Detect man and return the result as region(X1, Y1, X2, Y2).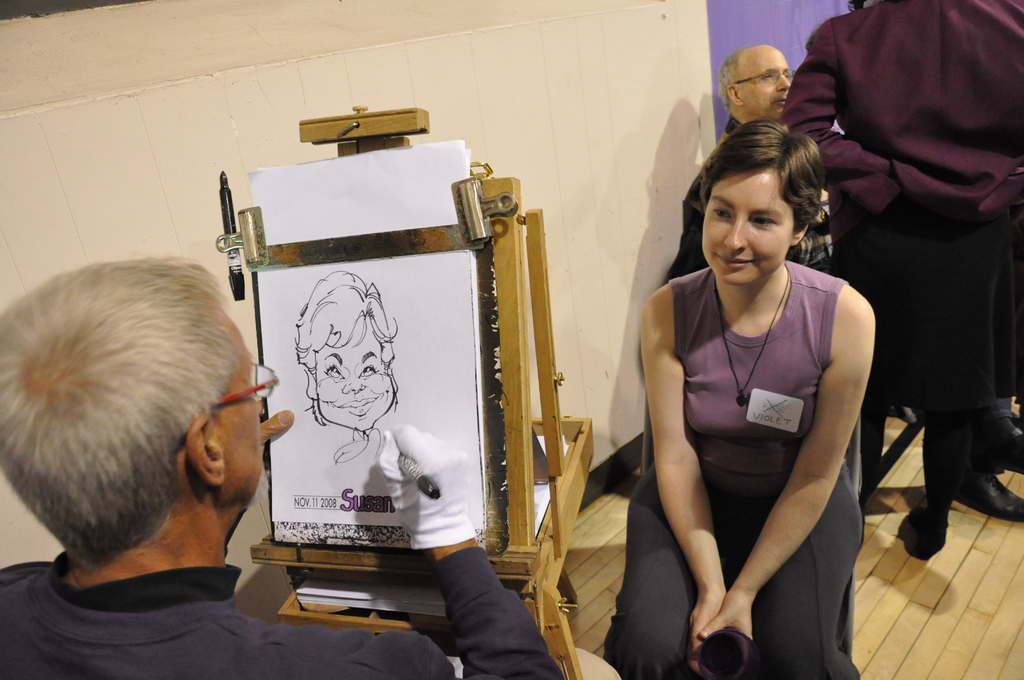
region(15, 315, 399, 664).
